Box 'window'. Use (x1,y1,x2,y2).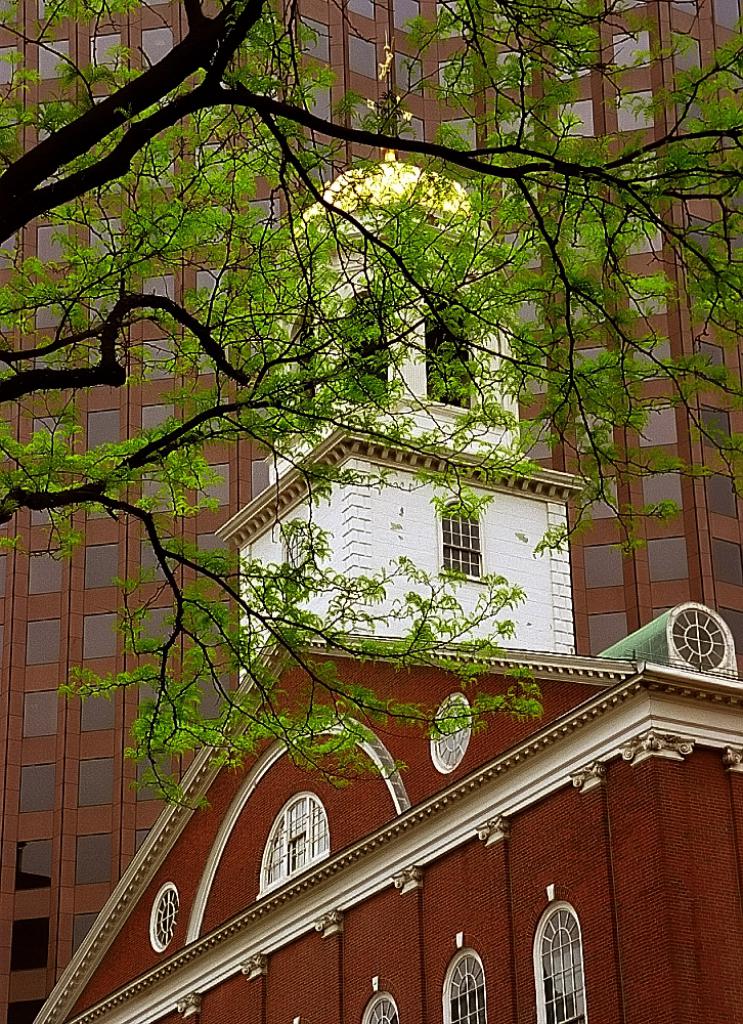
(87,408,124,453).
